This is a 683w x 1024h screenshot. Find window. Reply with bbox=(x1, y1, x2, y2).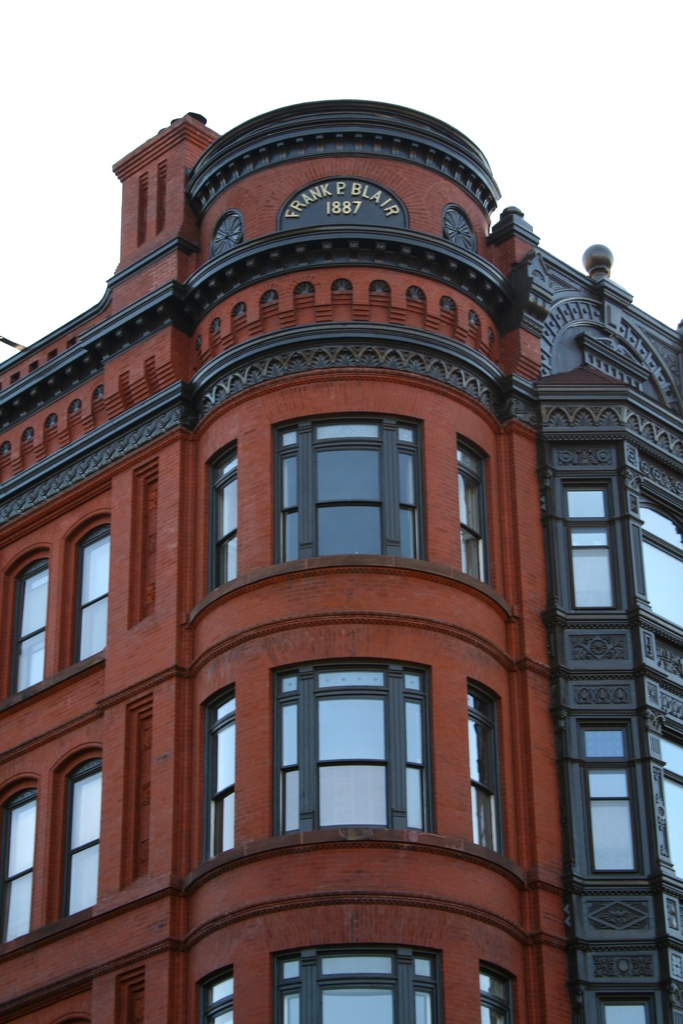
bbox=(201, 676, 236, 862).
